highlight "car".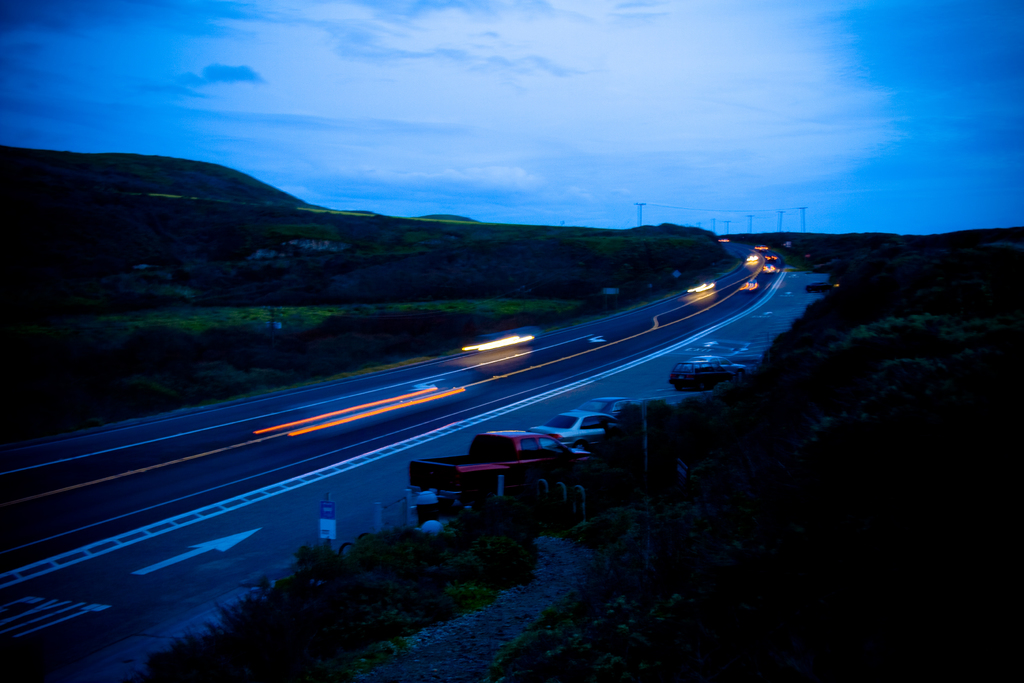
Highlighted region: bbox(395, 440, 590, 527).
